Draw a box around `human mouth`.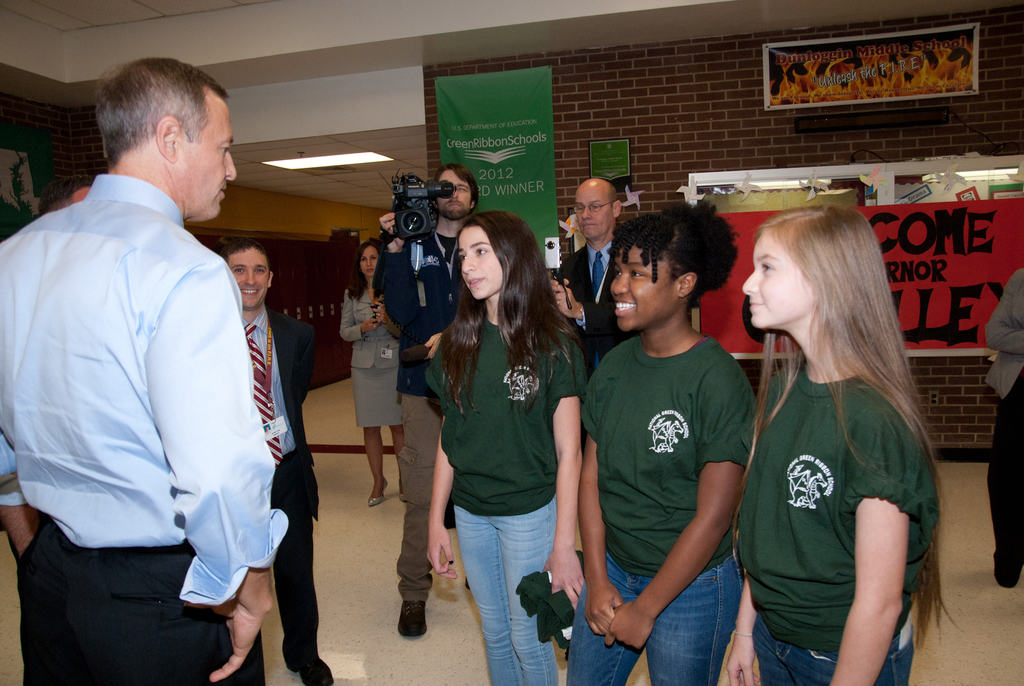
<bbox>586, 225, 592, 227</bbox>.
